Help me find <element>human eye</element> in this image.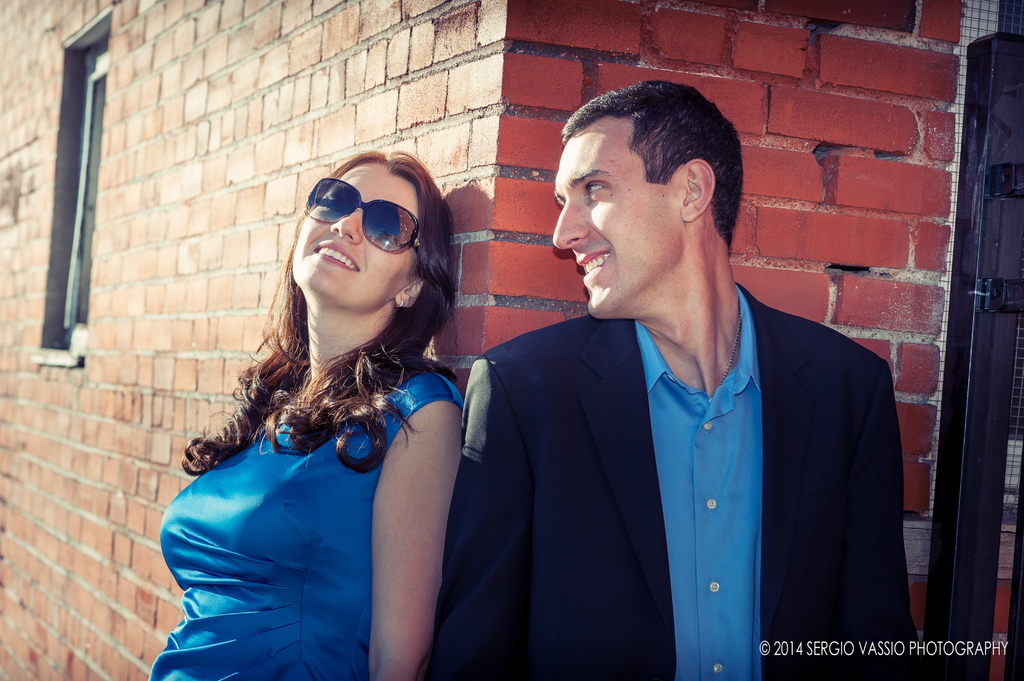
Found it: region(323, 198, 351, 215).
